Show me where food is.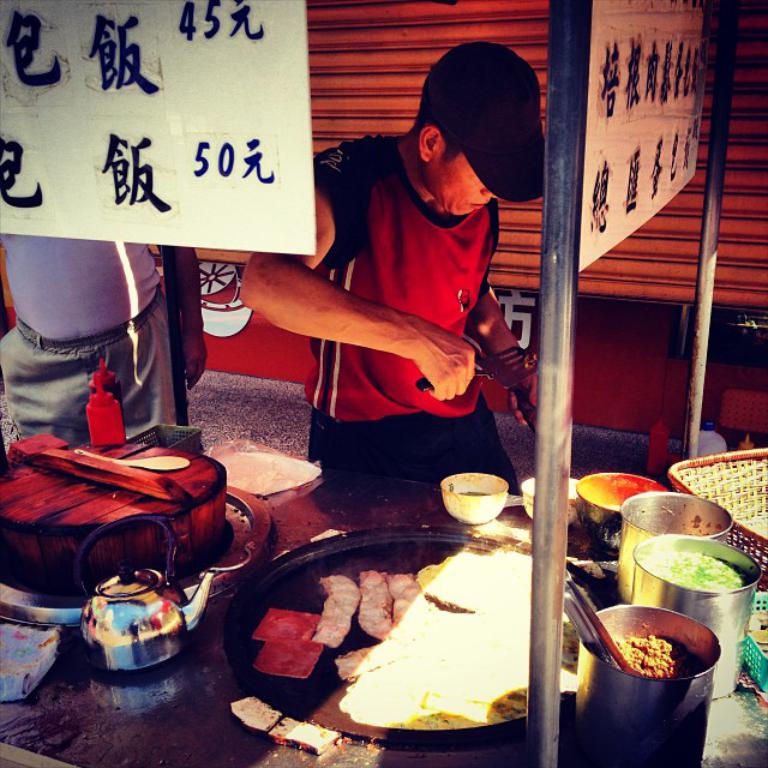
food is at crop(348, 566, 394, 641).
